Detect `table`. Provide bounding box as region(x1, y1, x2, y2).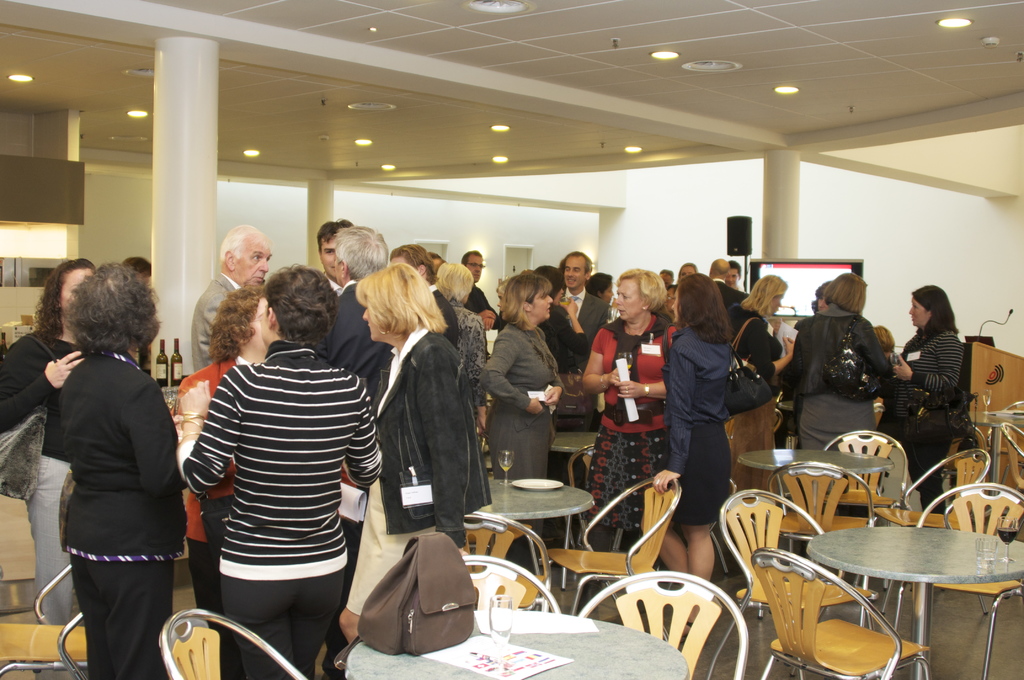
region(740, 444, 892, 539).
